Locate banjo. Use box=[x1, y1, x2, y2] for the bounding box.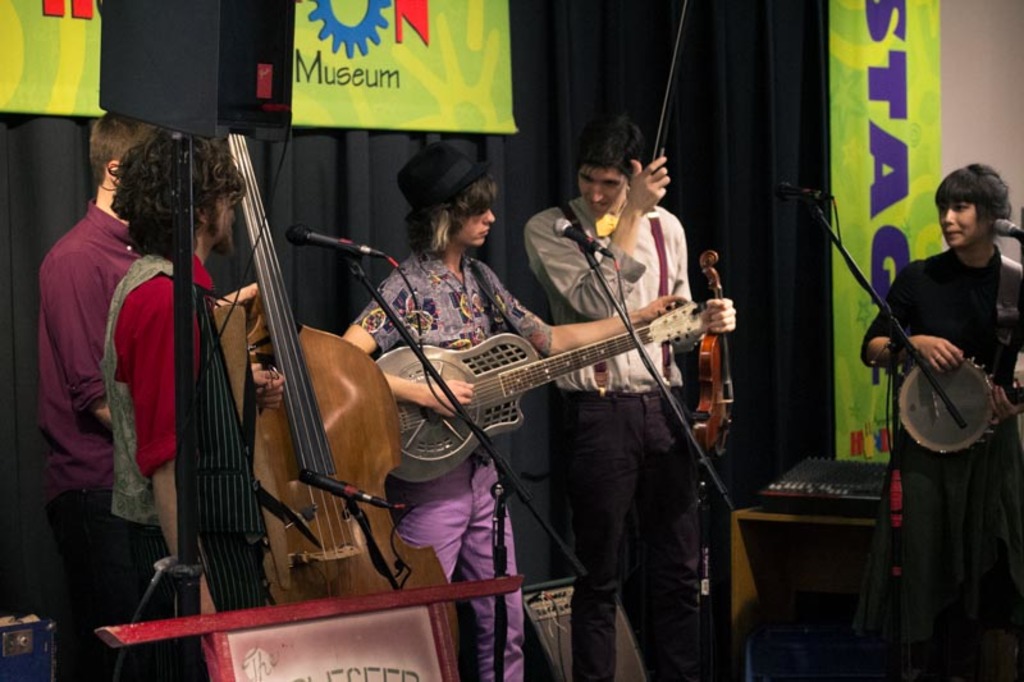
box=[892, 348, 1023, 461].
